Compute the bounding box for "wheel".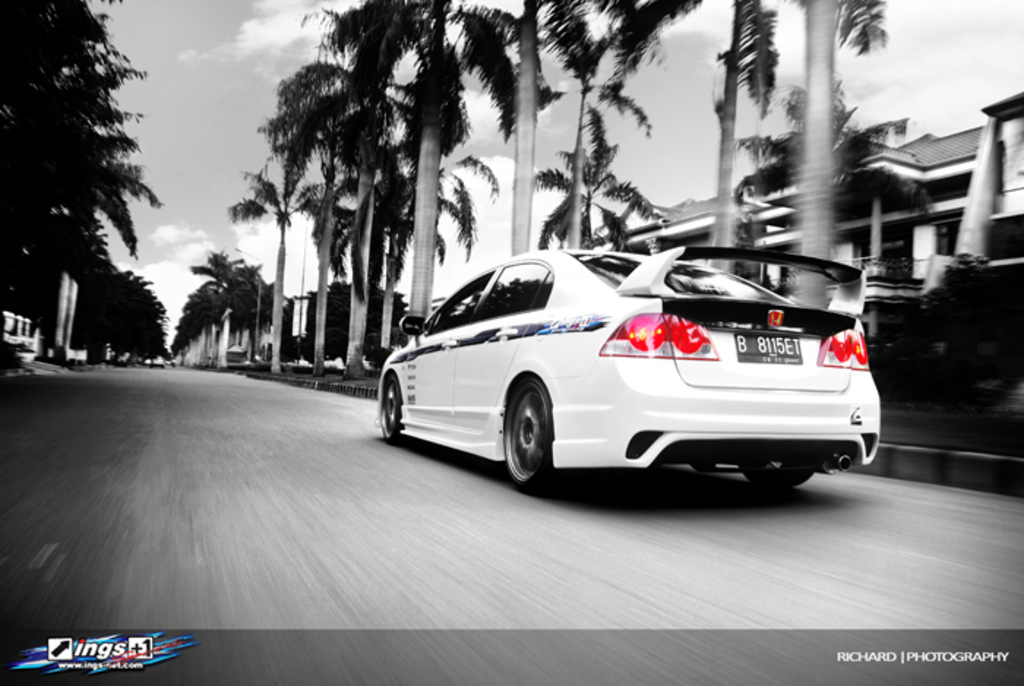
[749,451,824,494].
